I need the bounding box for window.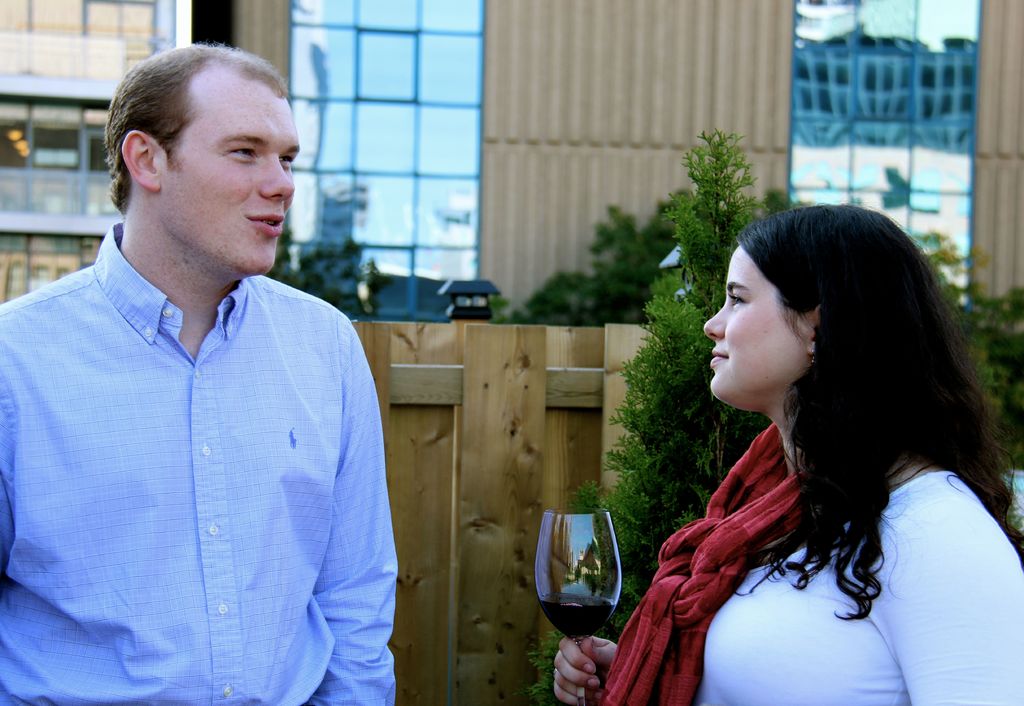
Here it is: Rect(0, 93, 120, 212).
